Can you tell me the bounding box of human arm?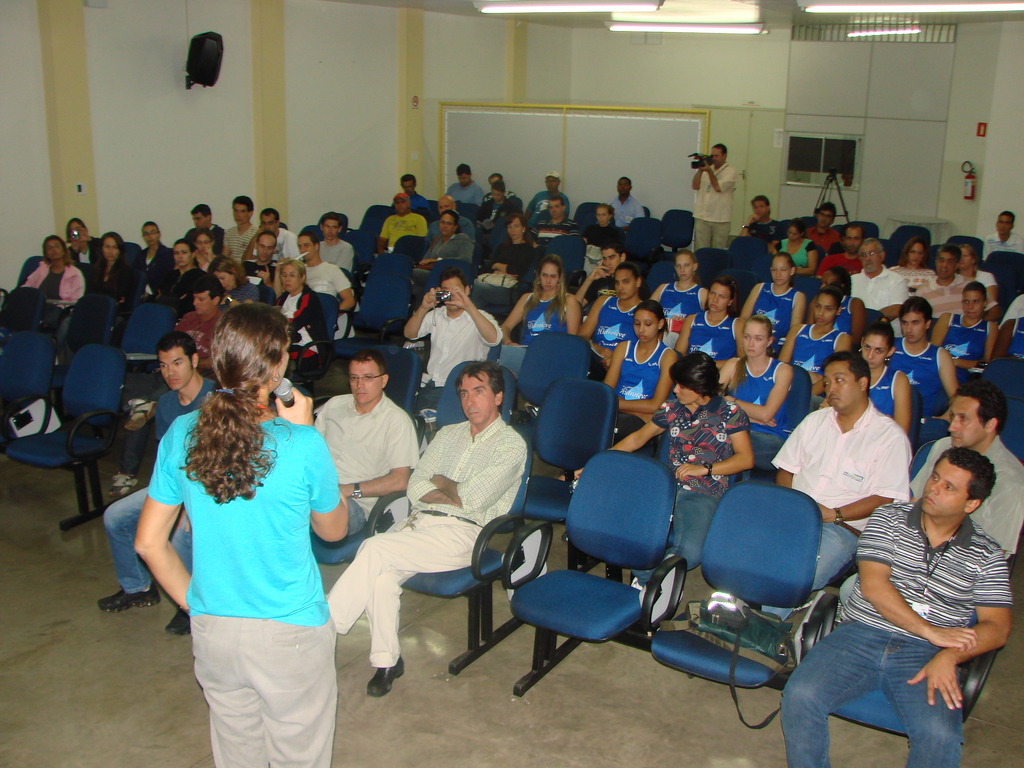
box=[988, 323, 996, 362].
